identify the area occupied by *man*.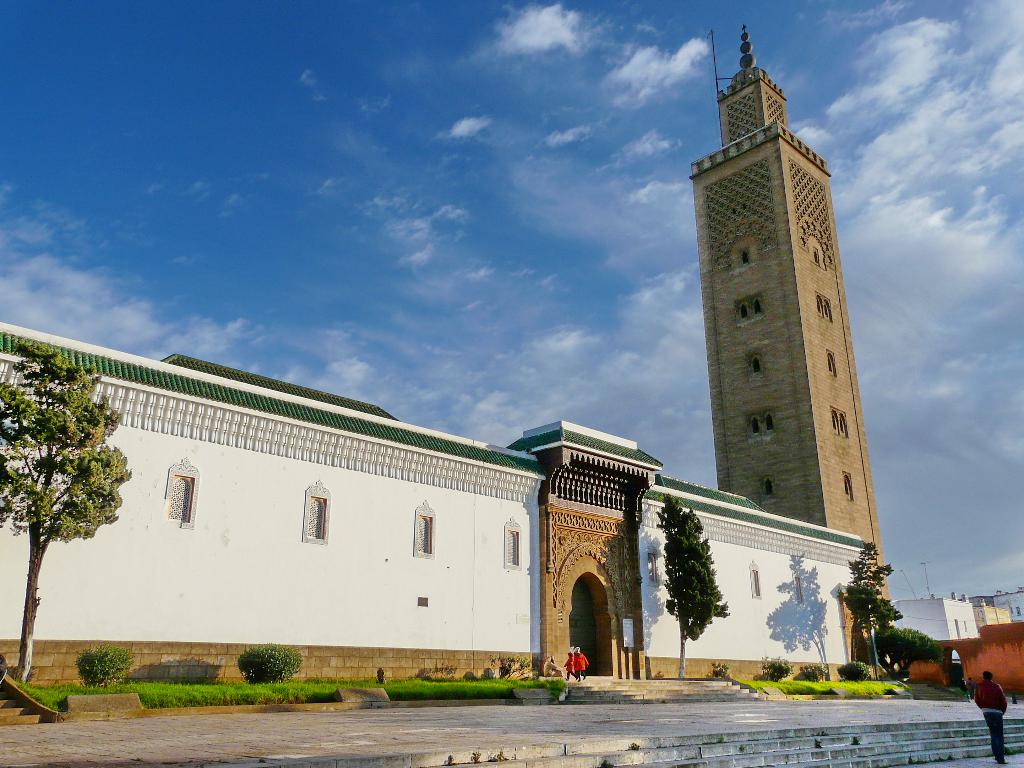
Area: bbox=[572, 646, 591, 682].
